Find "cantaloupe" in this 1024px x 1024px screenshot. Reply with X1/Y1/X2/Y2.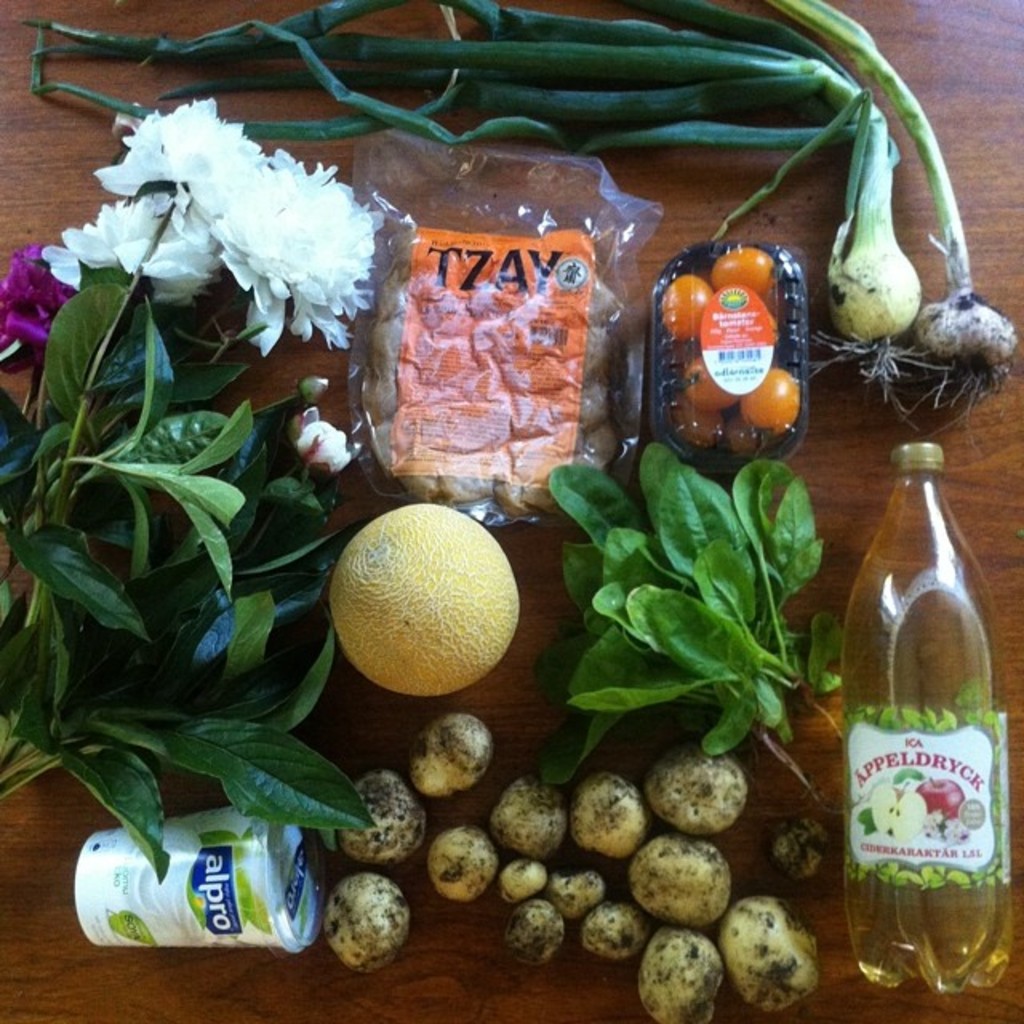
325/504/520/699.
